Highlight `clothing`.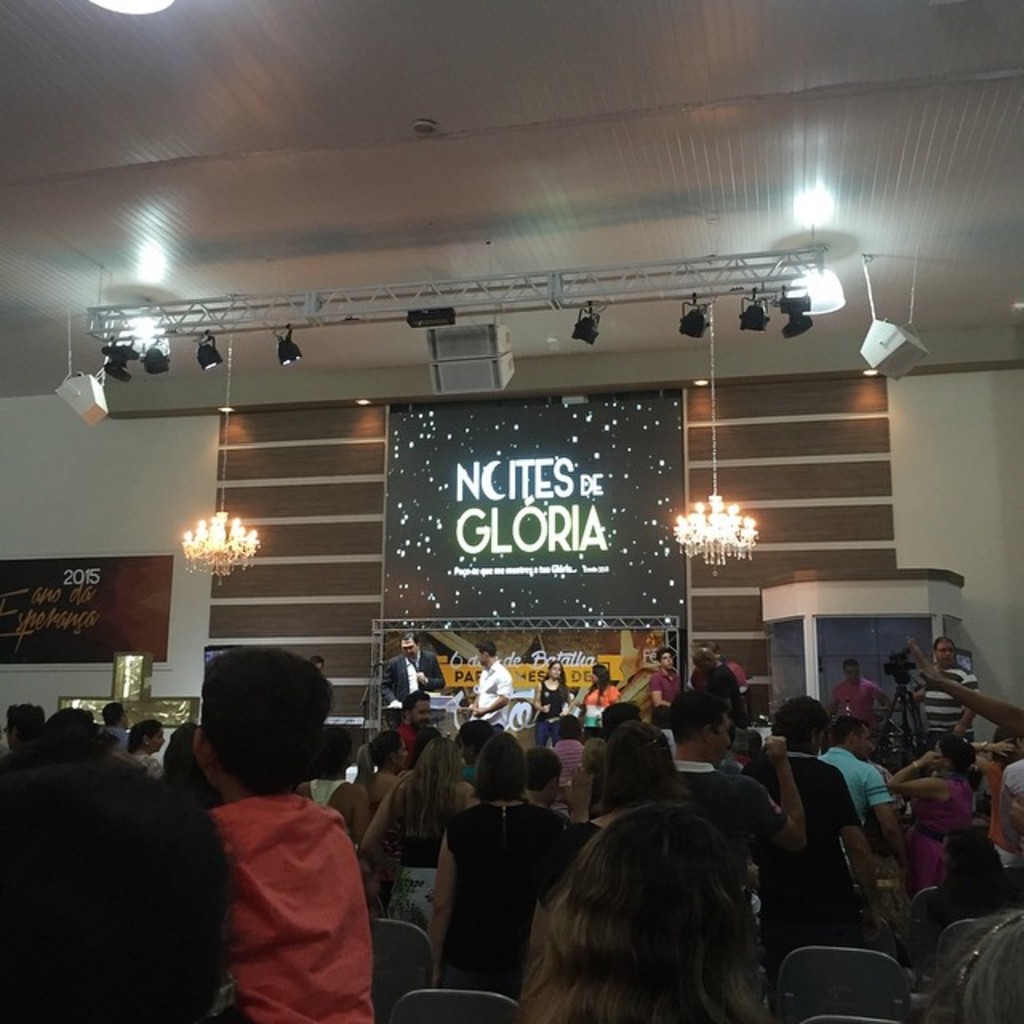
Highlighted region: <region>547, 674, 578, 718</region>.
